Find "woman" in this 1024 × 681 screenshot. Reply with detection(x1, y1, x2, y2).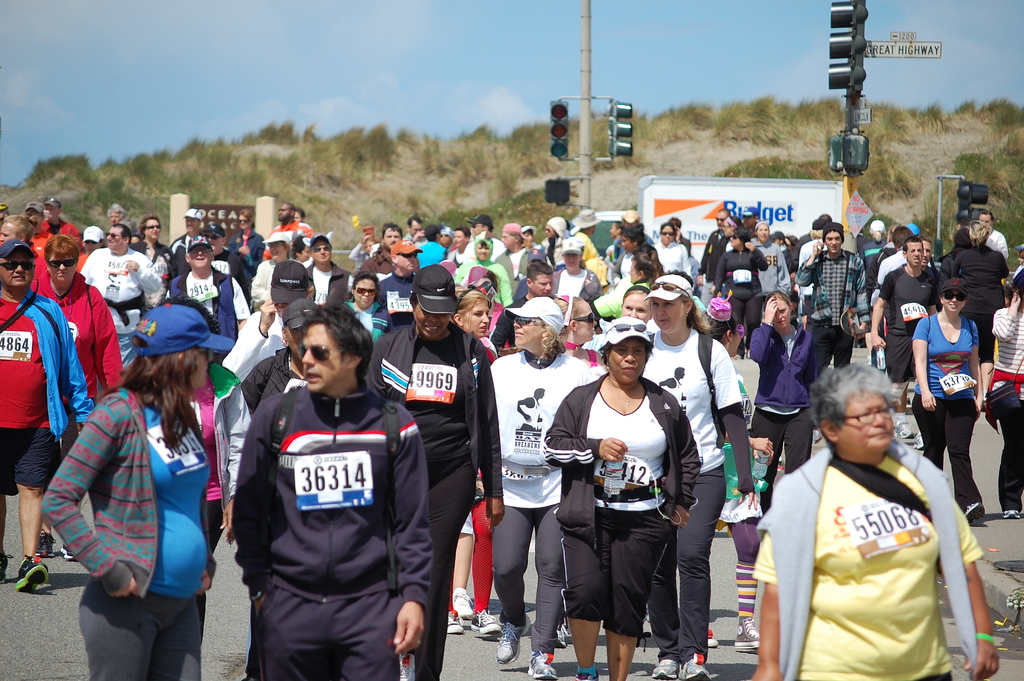
detection(749, 292, 819, 528).
